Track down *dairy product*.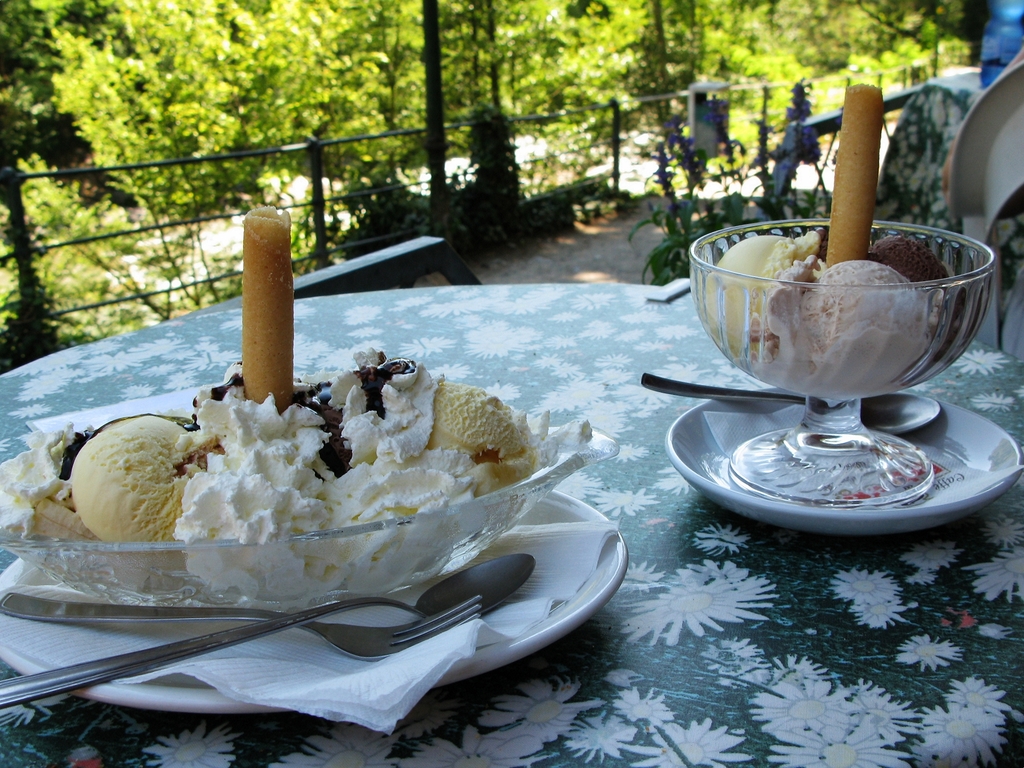
Tracked to (756, 264, 936, 396).
